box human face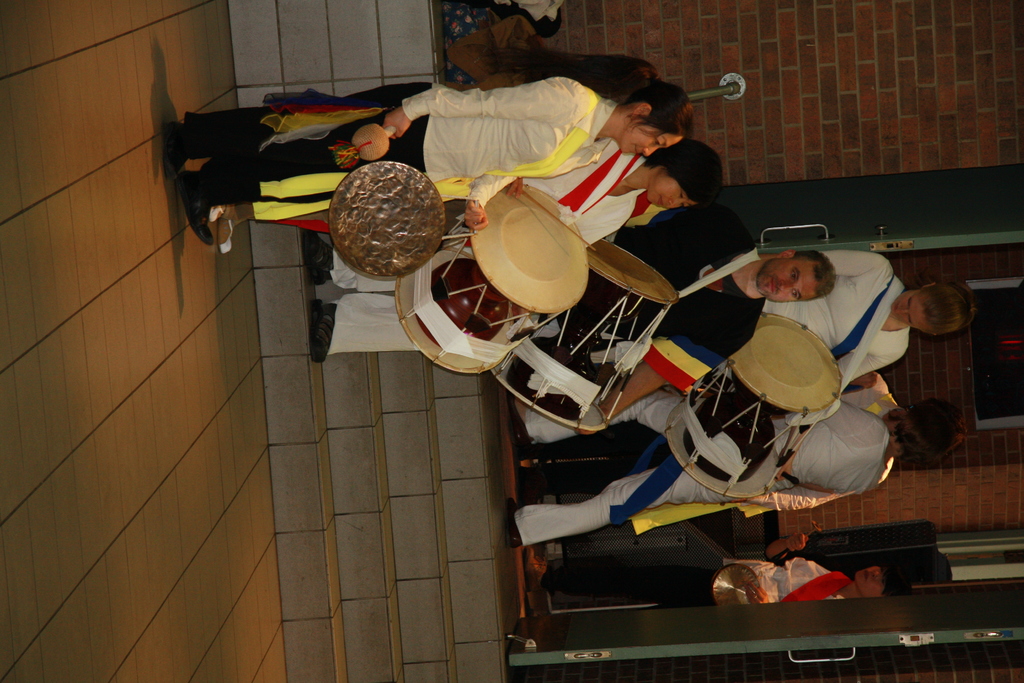
region(755, 256, 813, 300)
